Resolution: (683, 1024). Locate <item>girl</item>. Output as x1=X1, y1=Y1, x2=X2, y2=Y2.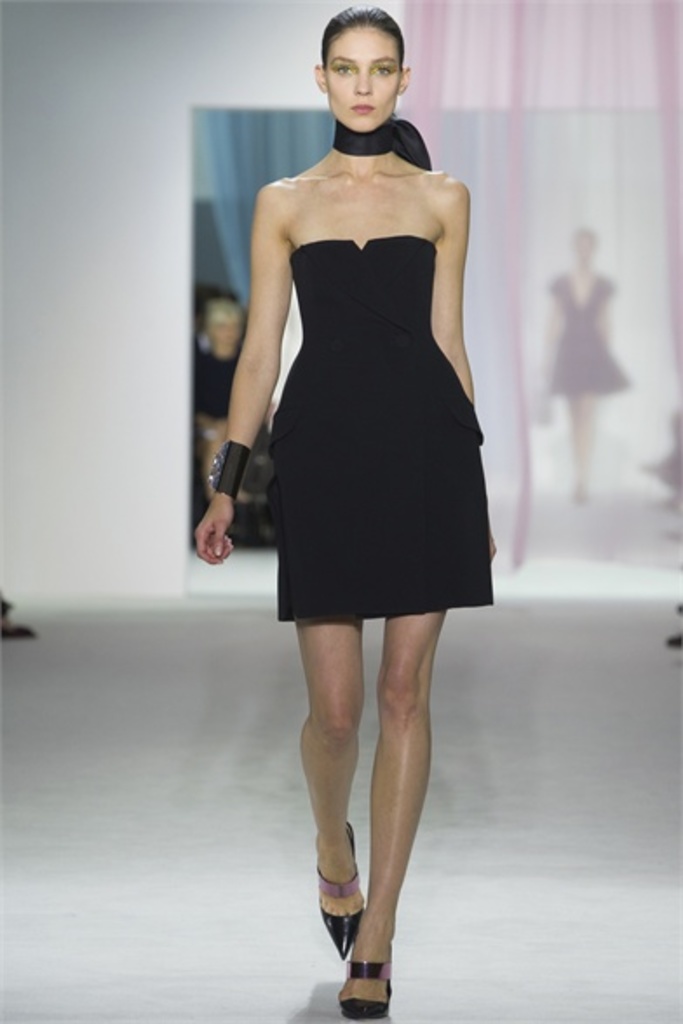
x1=192, y1=3, x2=498, y2=1022.
